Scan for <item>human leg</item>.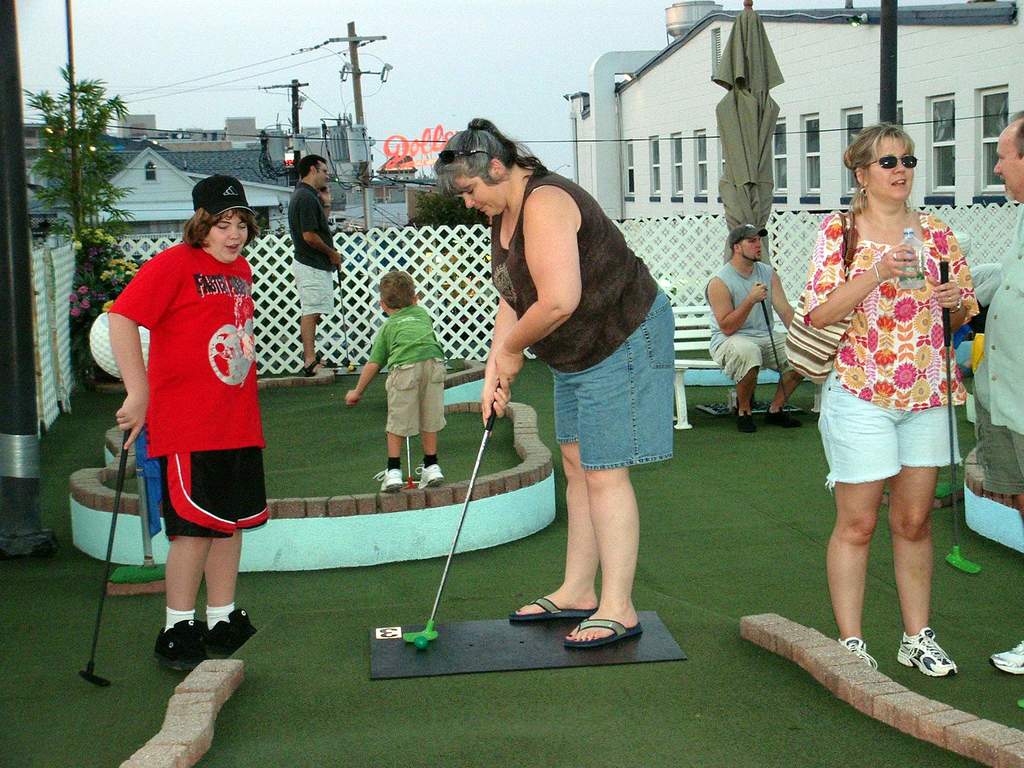
Scan result: x1=381, y1=429, x2=402, y2=491.
